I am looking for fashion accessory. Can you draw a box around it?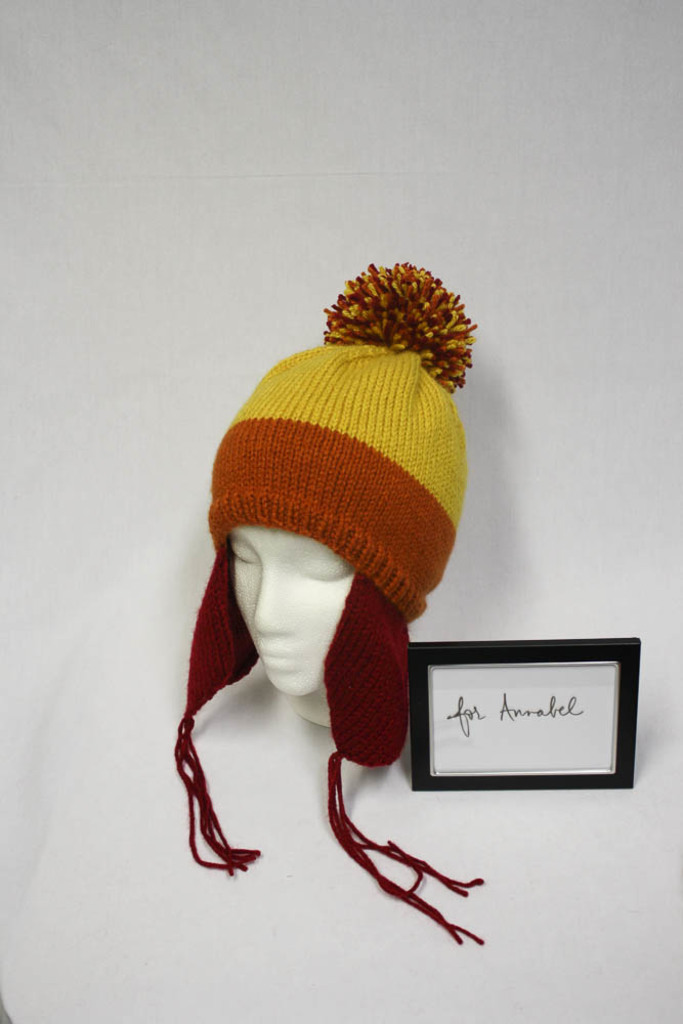
Sure, the bounding box is [left=171, top=260, right=481, bottom=947].
